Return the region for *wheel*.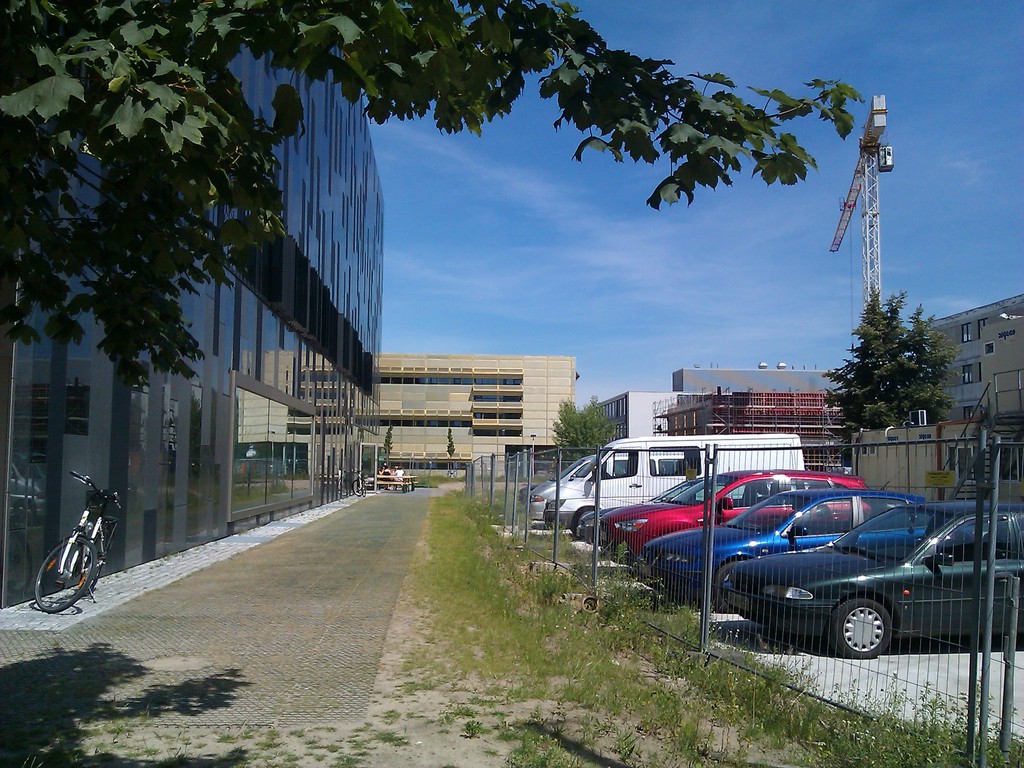
bbox=(710, 559, 742, 611).
